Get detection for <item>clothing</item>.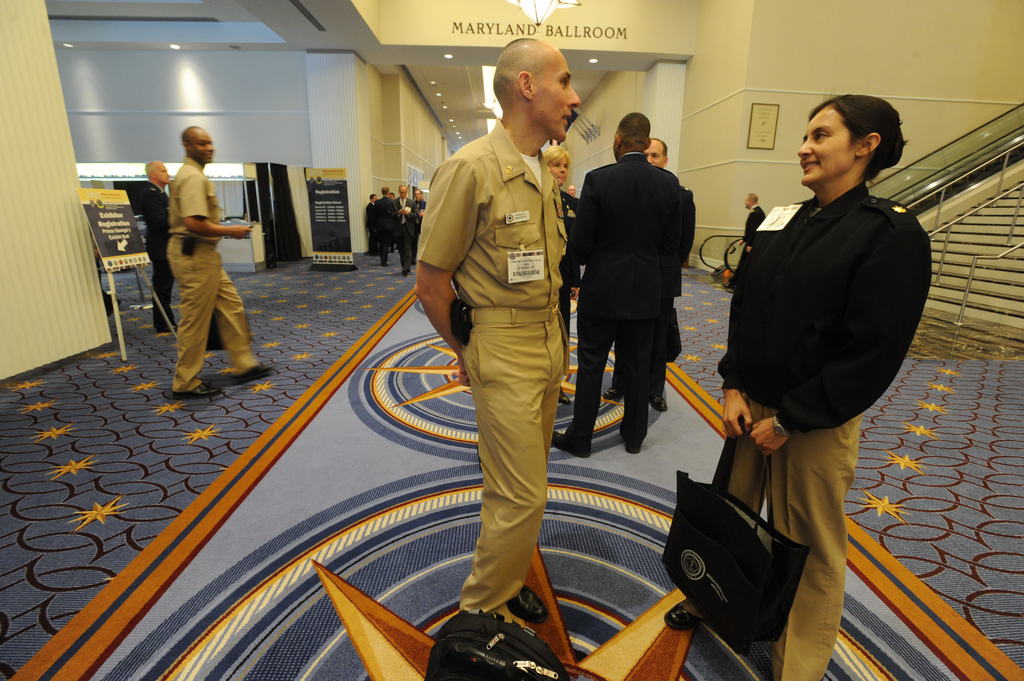
Detection: 388, 183, 421, 277.
